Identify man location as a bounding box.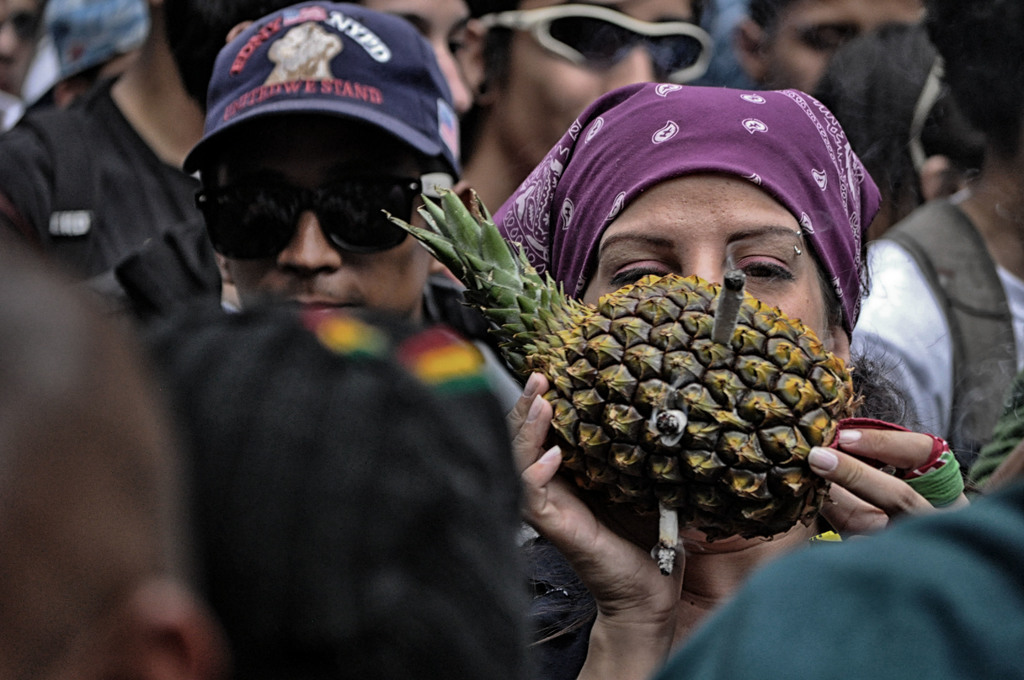
(left=460, top=0, right=733, bottom=219).
